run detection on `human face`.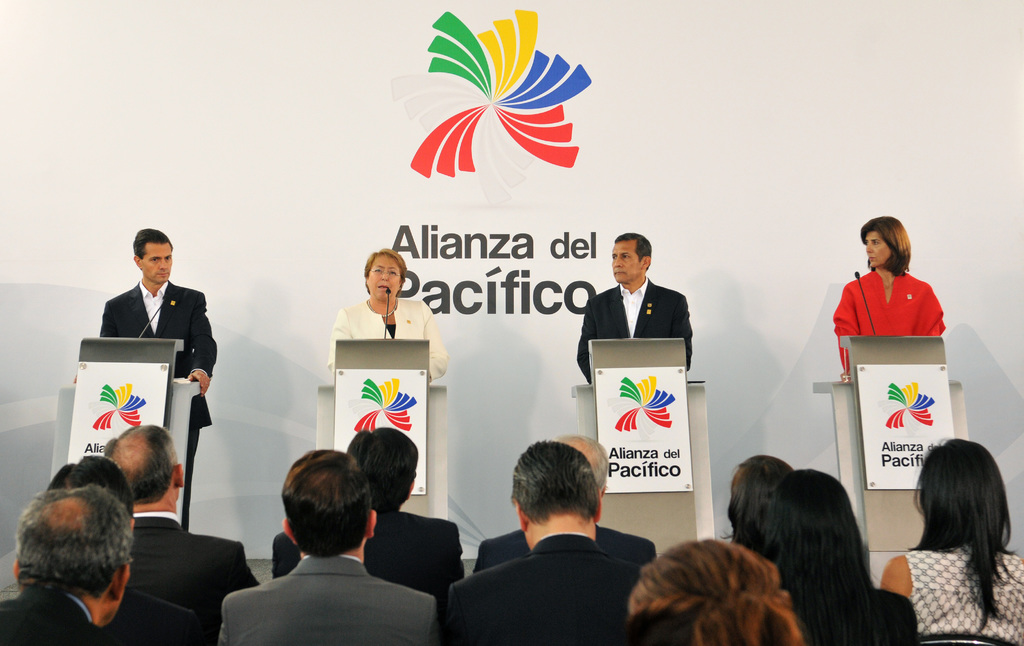
Result: x1=863, y1=226, x2=893, y2=268.
